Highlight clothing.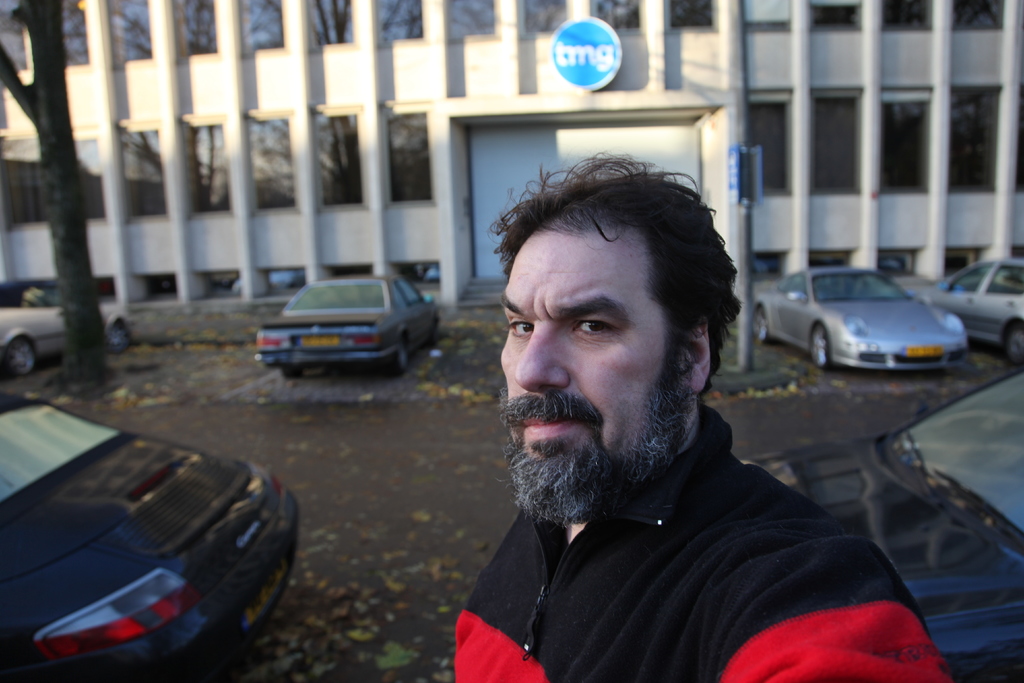
Highlighted region: left=455, top=403, right=952, bottom=682.
